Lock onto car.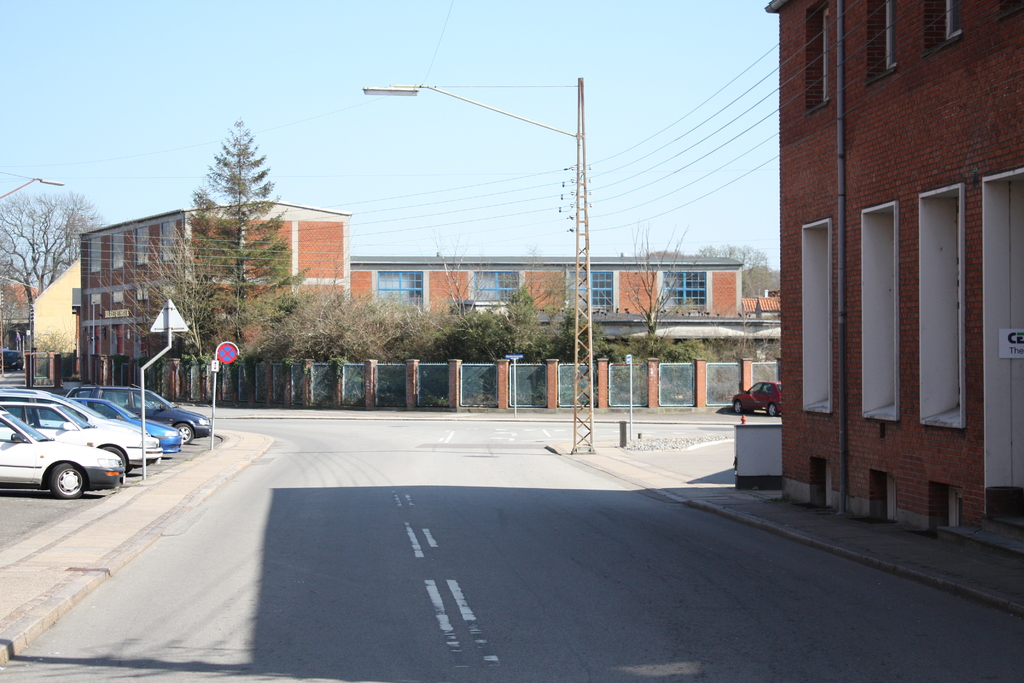
Locked: x1=0 y1=413 x2=127 y2=502.
